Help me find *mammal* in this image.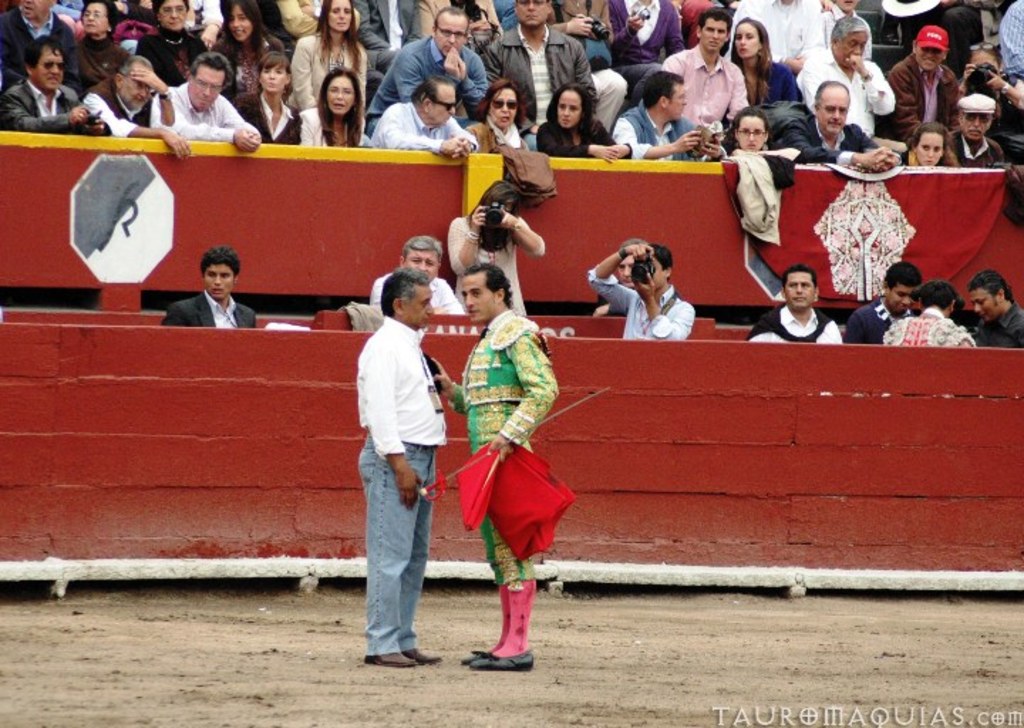
Found it: crop(997, 0, 1023, 85).
